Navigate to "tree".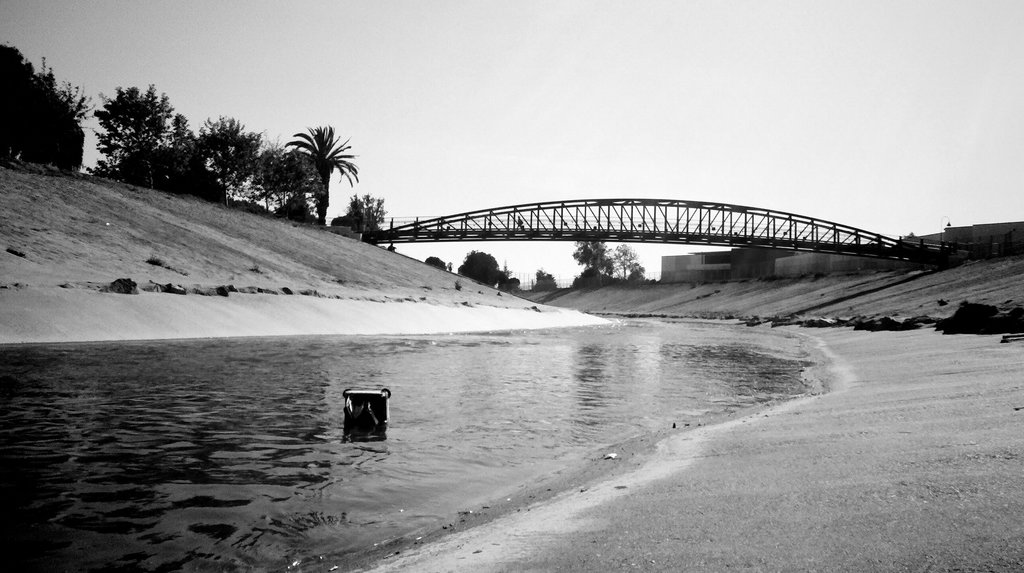
Navigation target: <bbox>190, 115, 259, 202</bbox>.
